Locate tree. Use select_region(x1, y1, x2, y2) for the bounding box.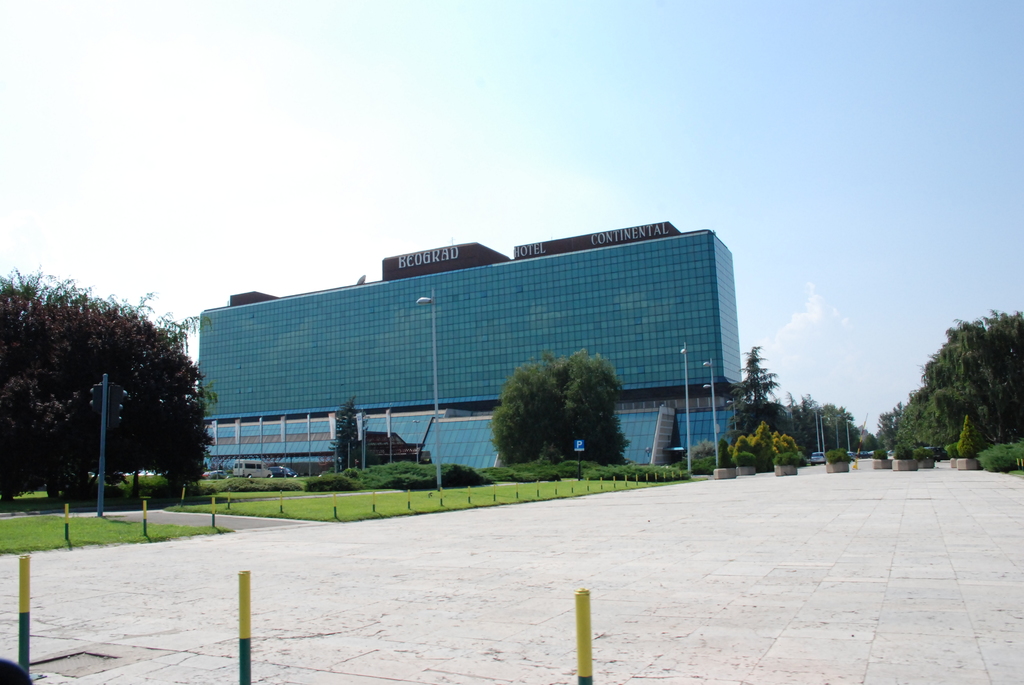
select_region(323, 397, 369, 478).
